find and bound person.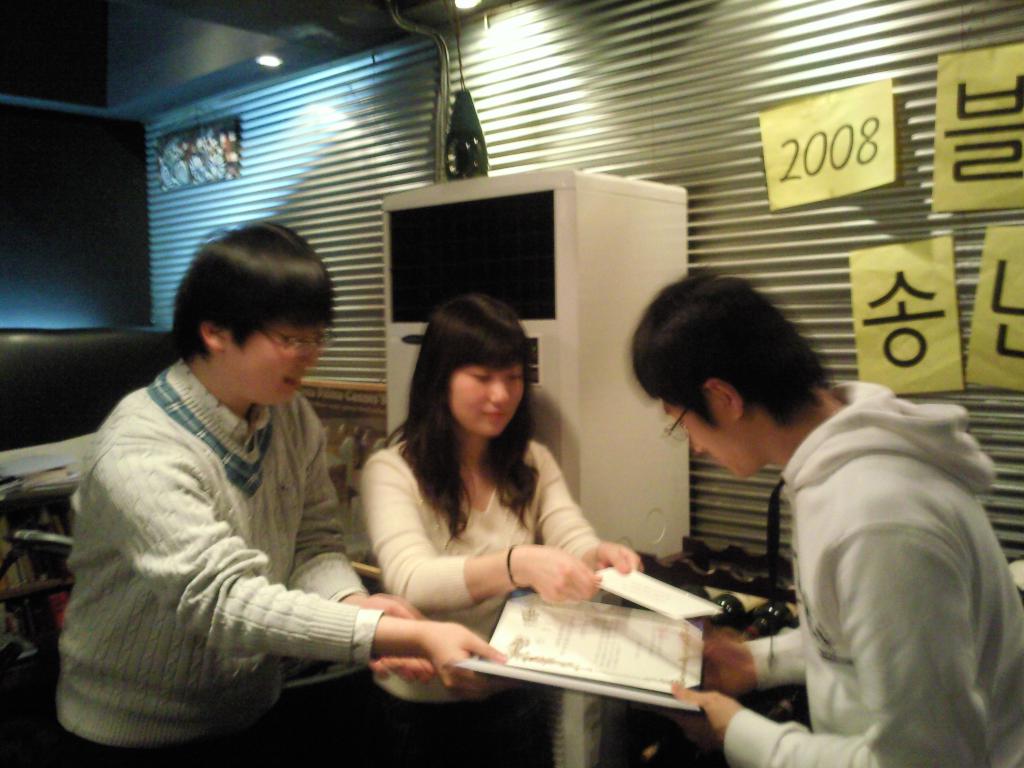
Bound: <bbox>355, 290, 644, 766</bbox>.
